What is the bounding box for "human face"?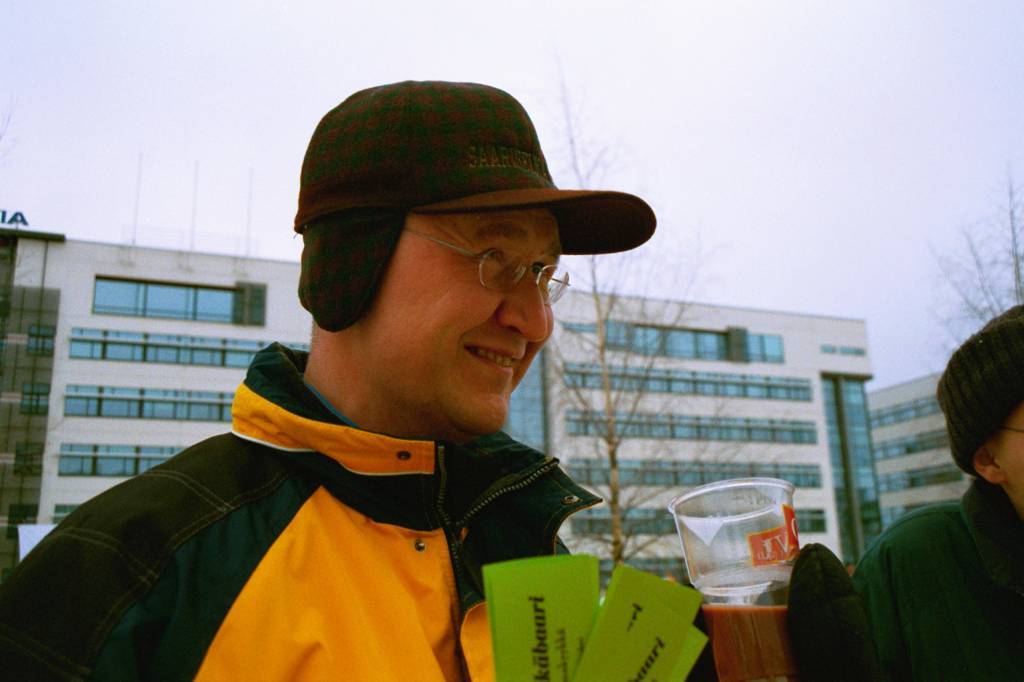
bbox=(345, 210, 553, 432).
